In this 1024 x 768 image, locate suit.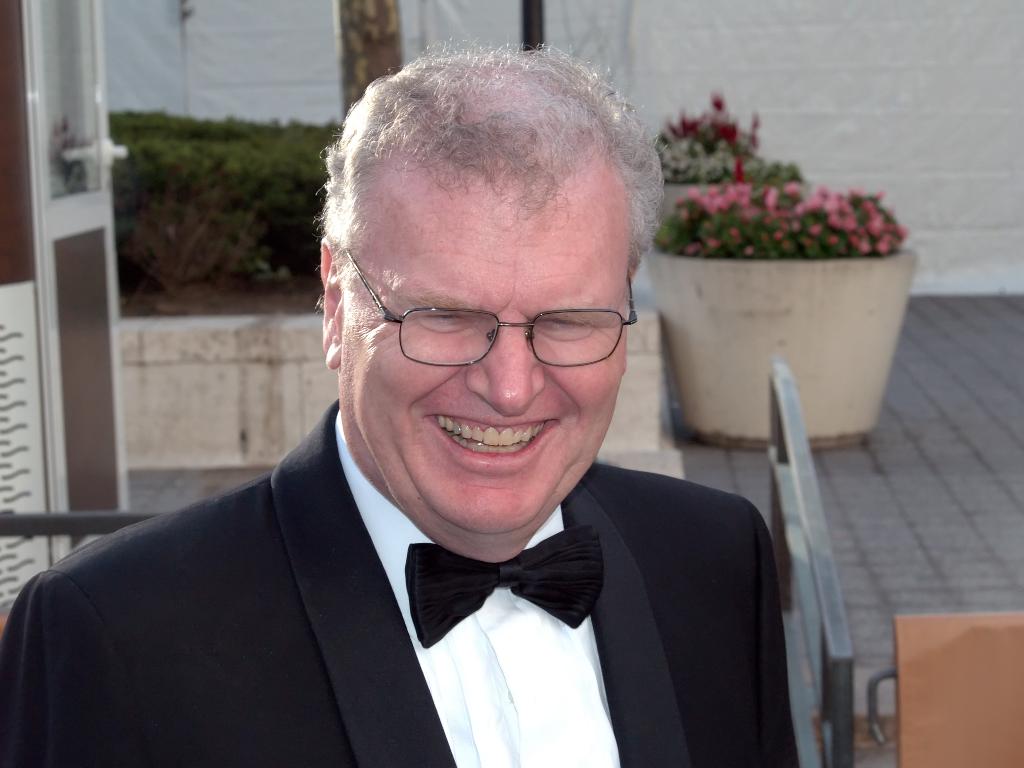
Bounding box: bbox=[0, 398, 797, 767].
